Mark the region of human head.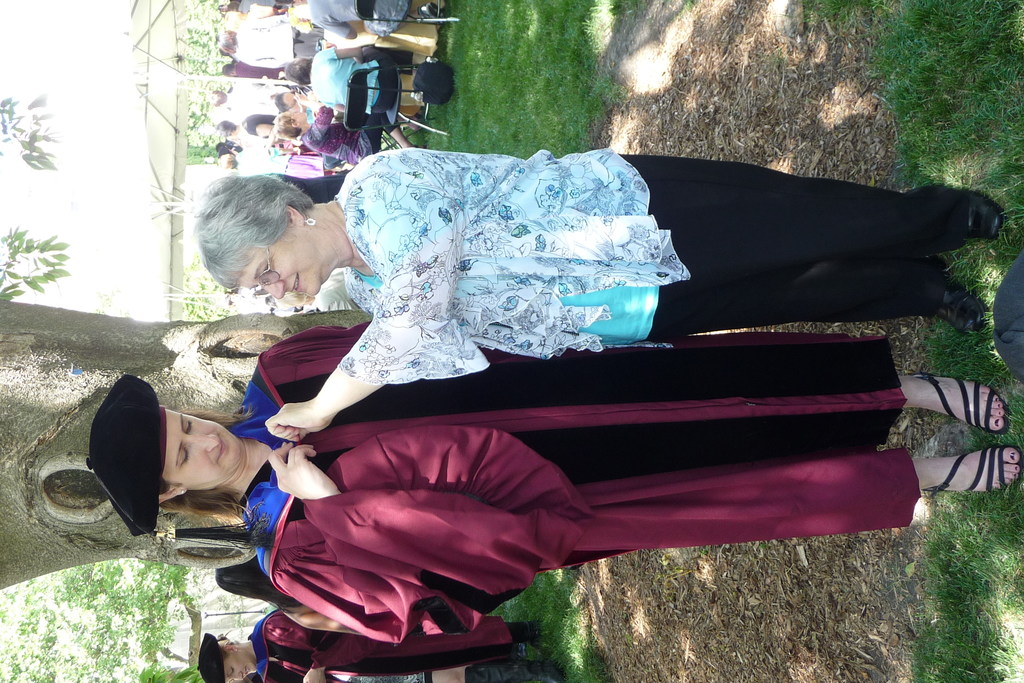
Region: detection(88, 407, 245, 504).
